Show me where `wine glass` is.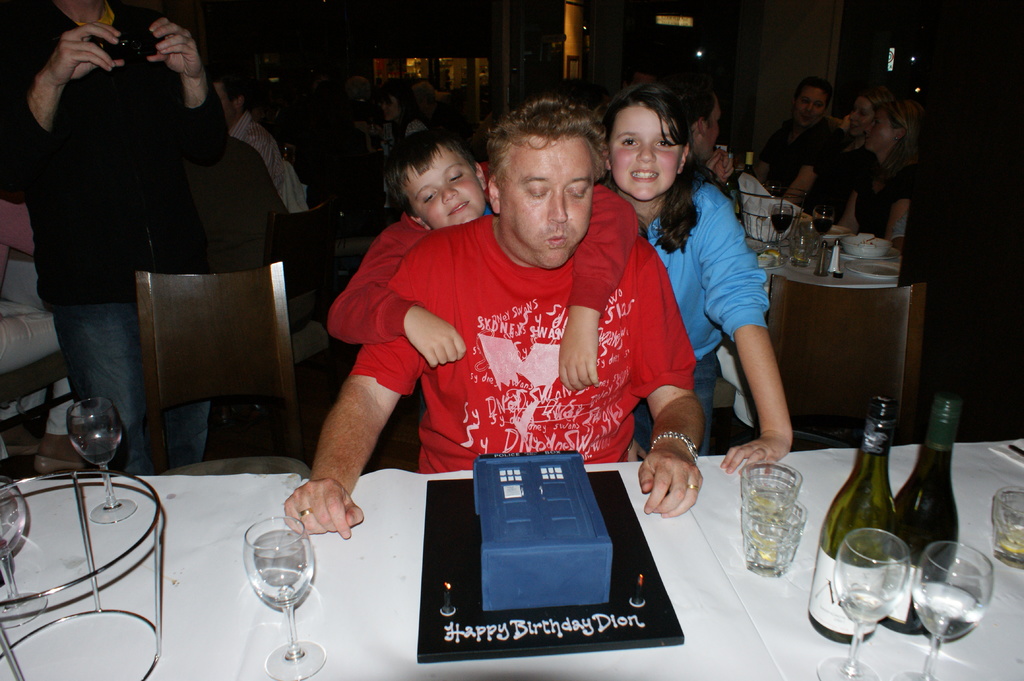
`wine glass` is at <bbox>244, 514, 324, 680</bbox>.
